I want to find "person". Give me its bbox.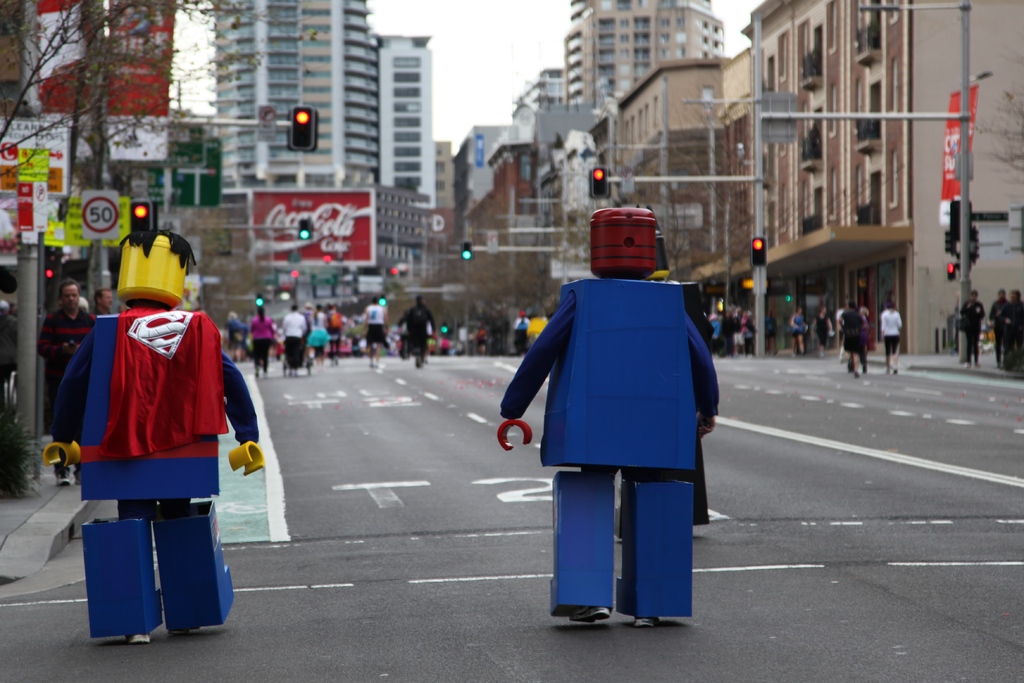
<bbox>495, 206, 719, 627</bbox>.
